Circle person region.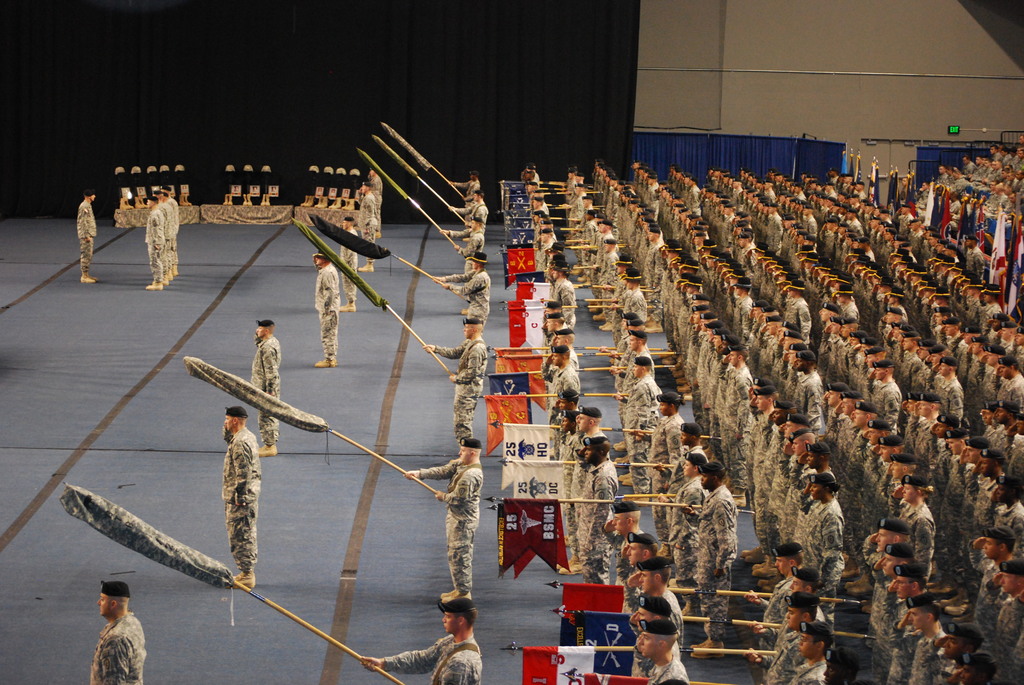
Region: bbox=(614, 528, 665, 588).
